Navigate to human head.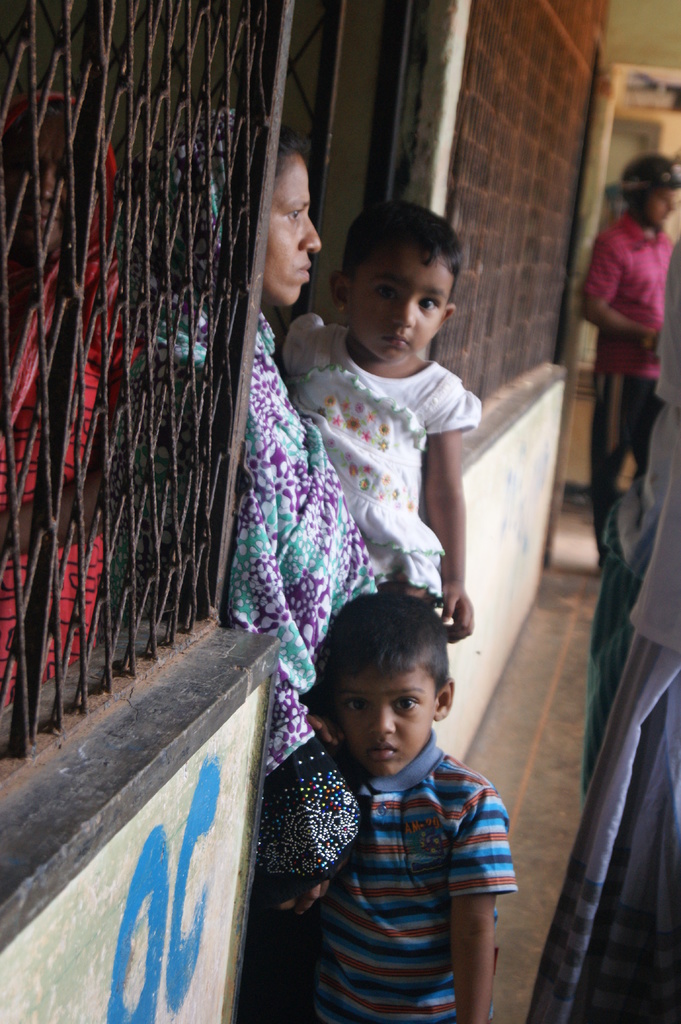
Navigation target: select_region(156, 120, 324, 309).
